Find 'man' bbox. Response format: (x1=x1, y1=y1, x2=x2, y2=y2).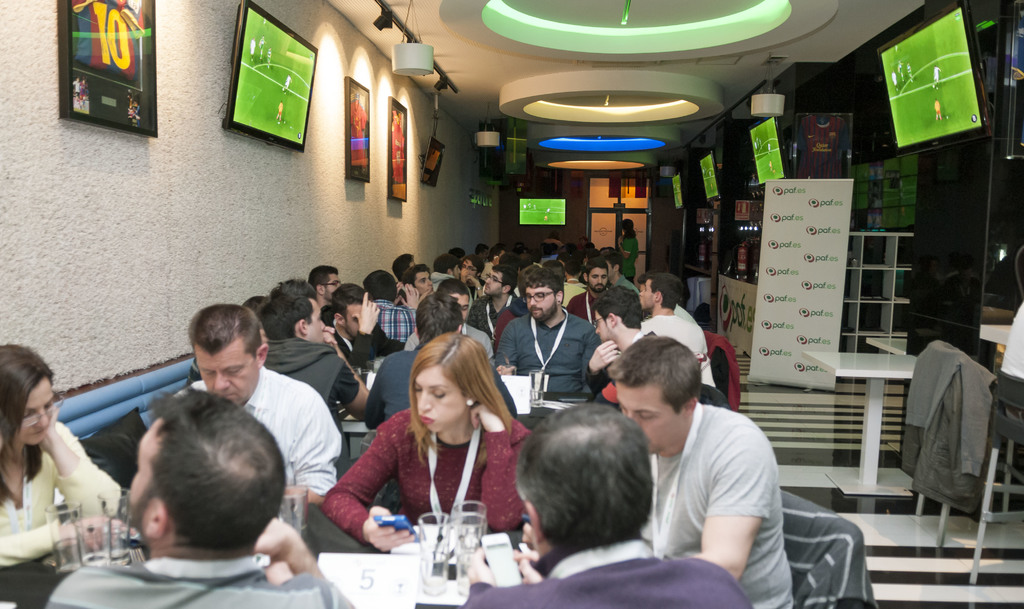
(x1=372, y1=267, x2=414, y2=348).
